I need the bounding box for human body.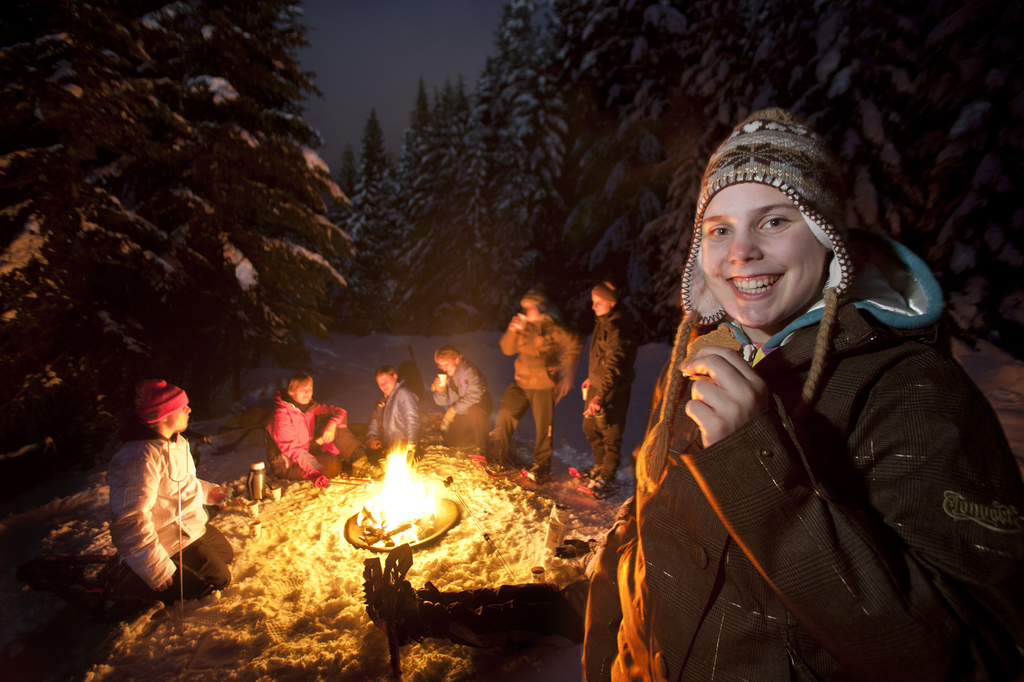
Here it is: [left=573, top=267, right=640, bottom=487].
